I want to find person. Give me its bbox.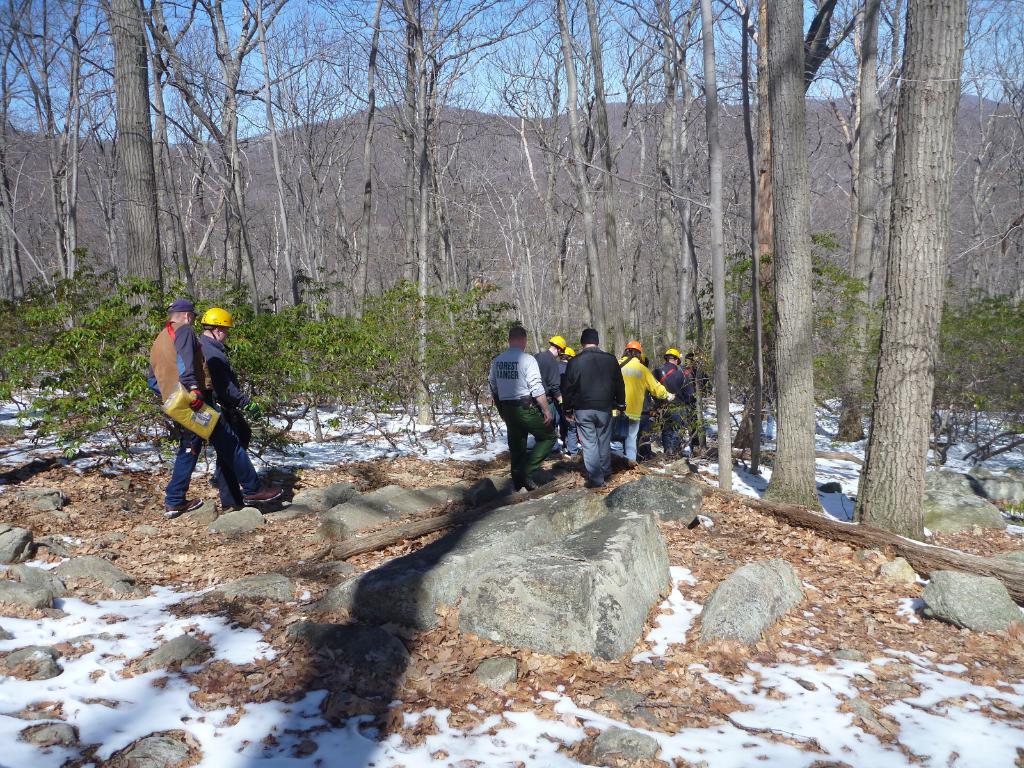
bbox=(198, 307, 275, 520).
